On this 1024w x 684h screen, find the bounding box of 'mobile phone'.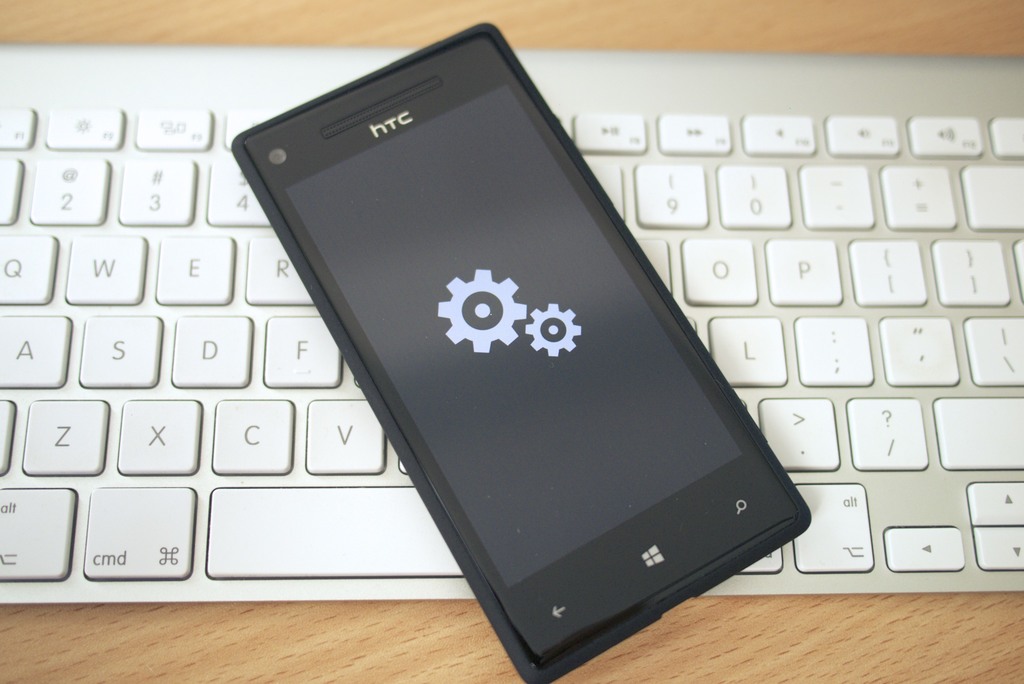
Bounding box: x1=225 y1=19 x2=812 y2=683.
